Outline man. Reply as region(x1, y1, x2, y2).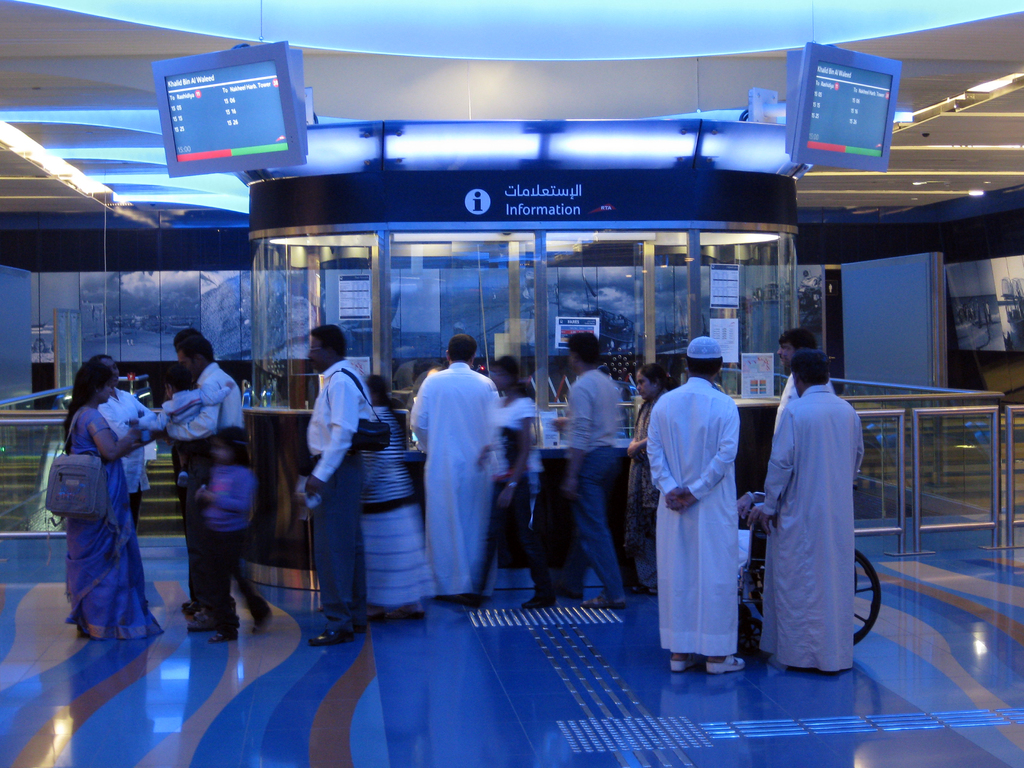
region(172, 332, 237, 447).
